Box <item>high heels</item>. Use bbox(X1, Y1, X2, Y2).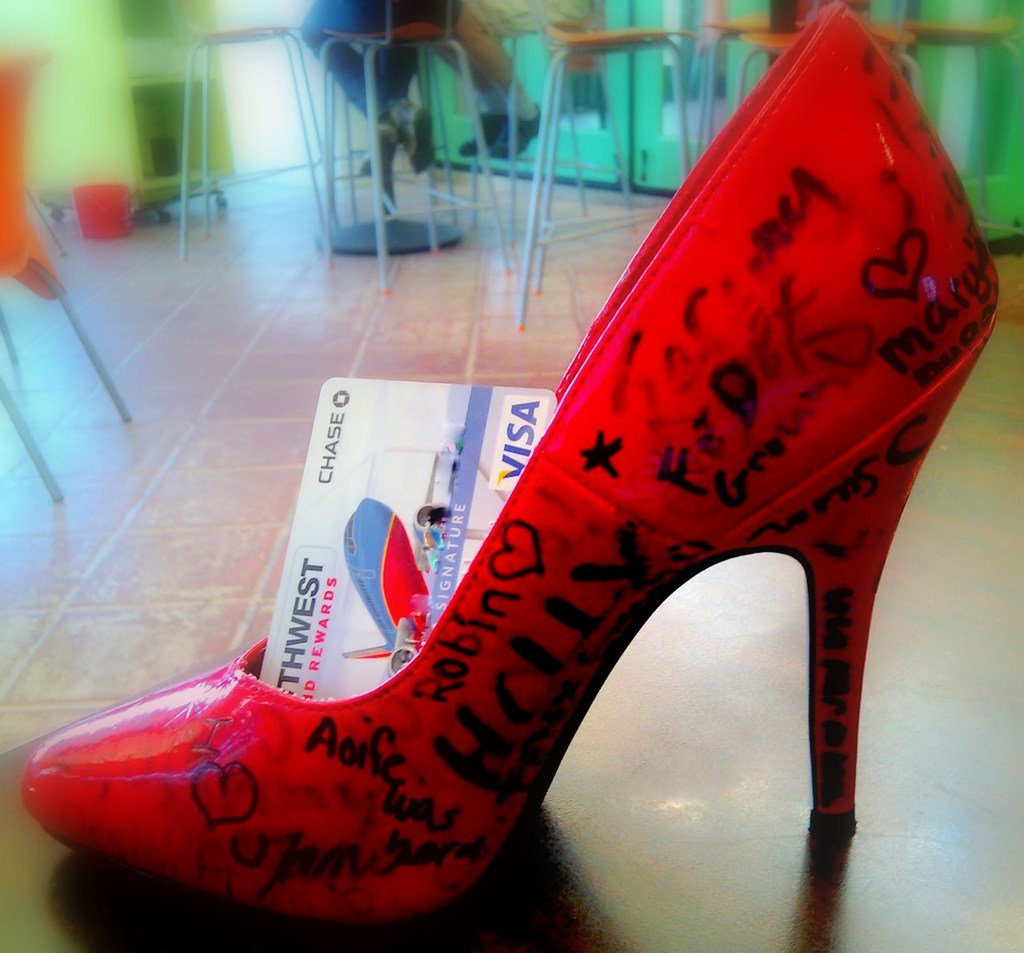
bbox(16, 0, 1000, 936).
